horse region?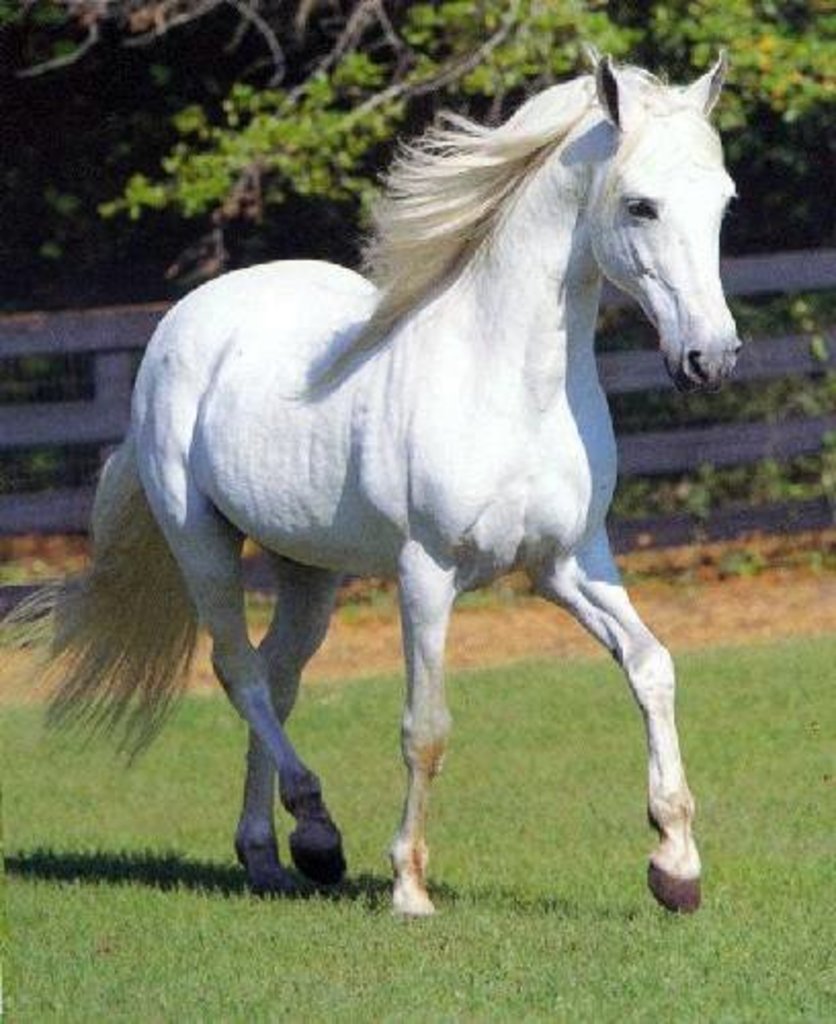
BBox(0, 39, 746, 915)
